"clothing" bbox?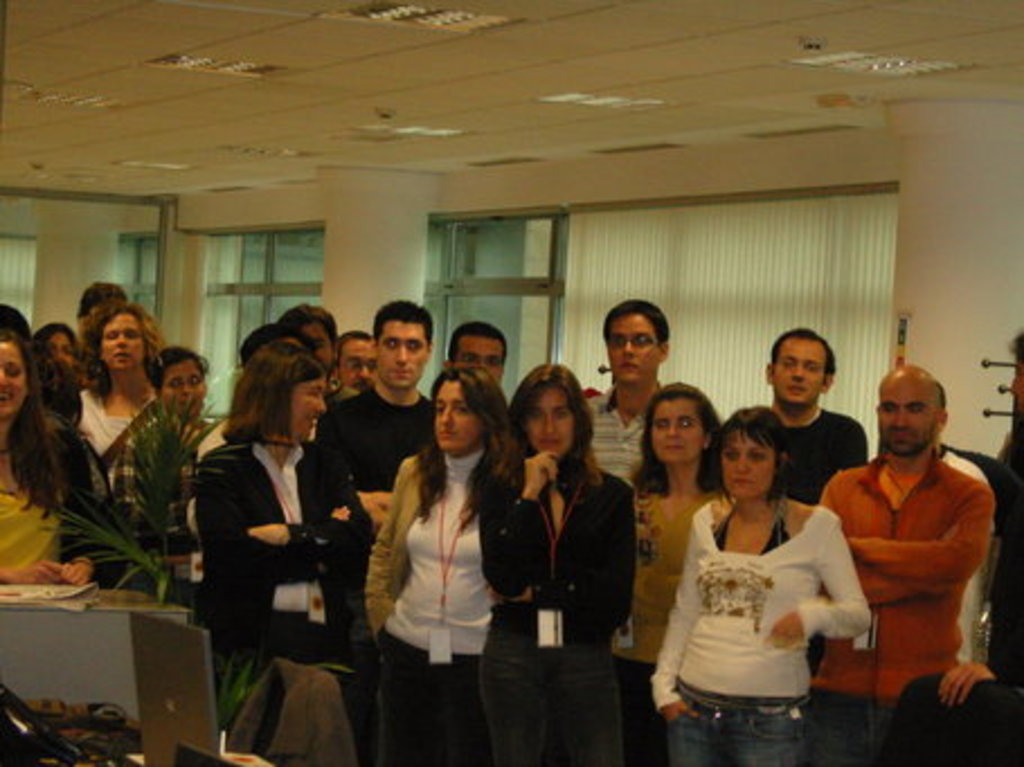
[578, 380, 668, 486]
